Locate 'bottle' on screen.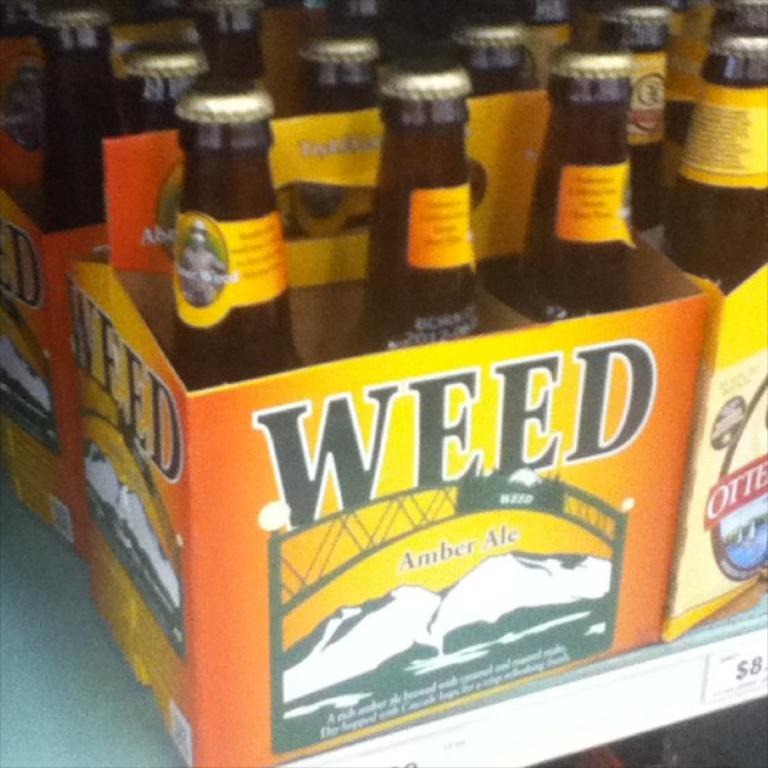
On screen at bbox=[188, 0, 270, 89].
